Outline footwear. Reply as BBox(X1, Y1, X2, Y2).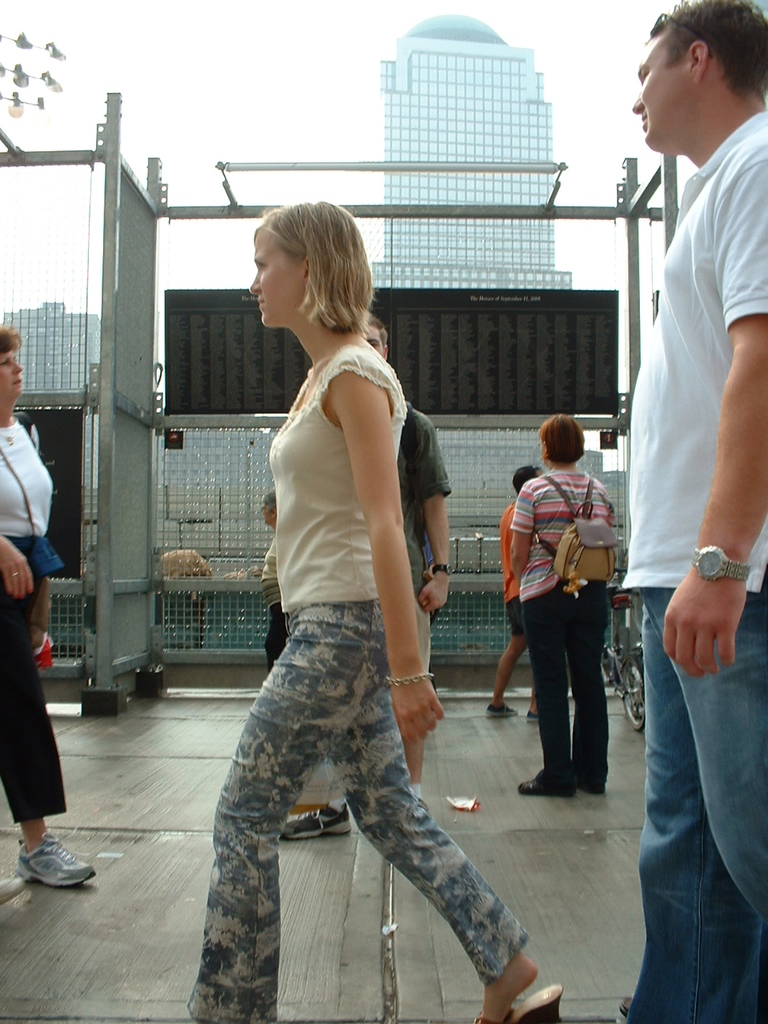
BBox(282, 800, 354, 841).
